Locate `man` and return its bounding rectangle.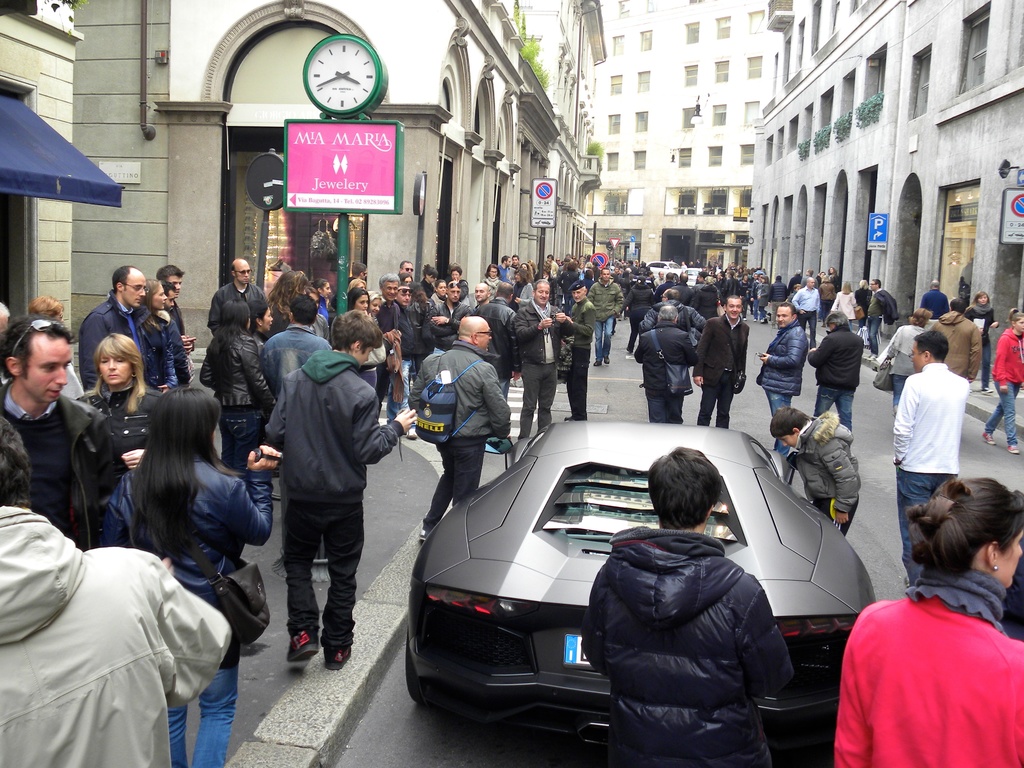
(x1=404, y1=317, x2=518, y2=563).
